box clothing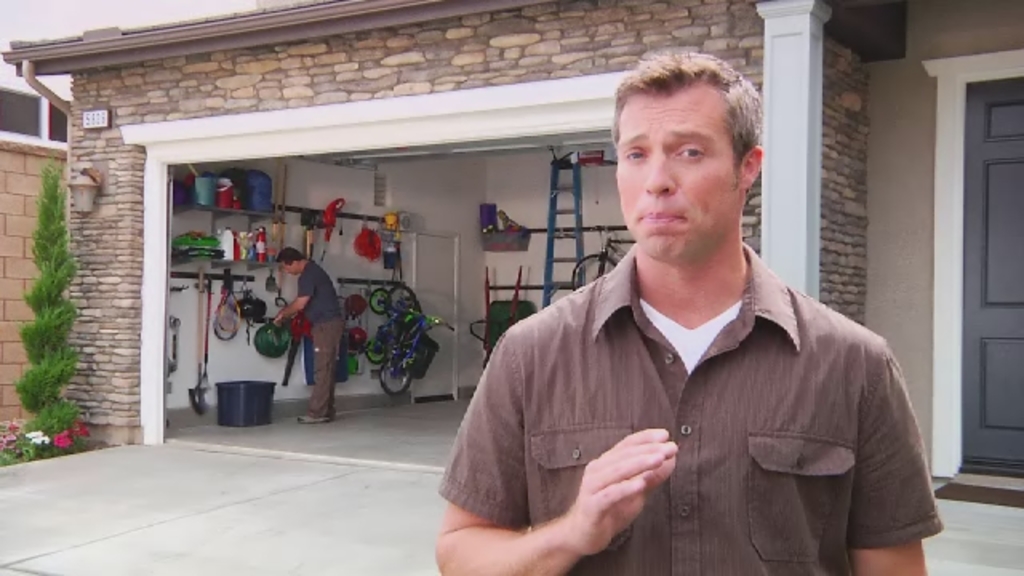
<region>451, 237, 946, 566</region>
